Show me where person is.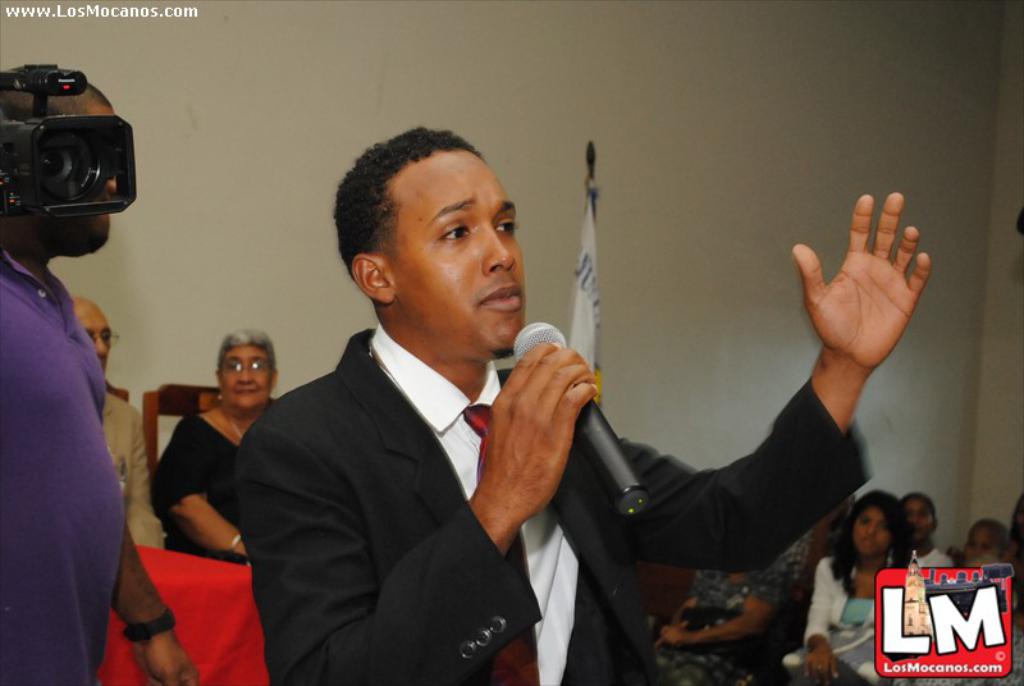
person is at {"x1": 61, "y1": 297, "x2": 163, "y2": 548}.
